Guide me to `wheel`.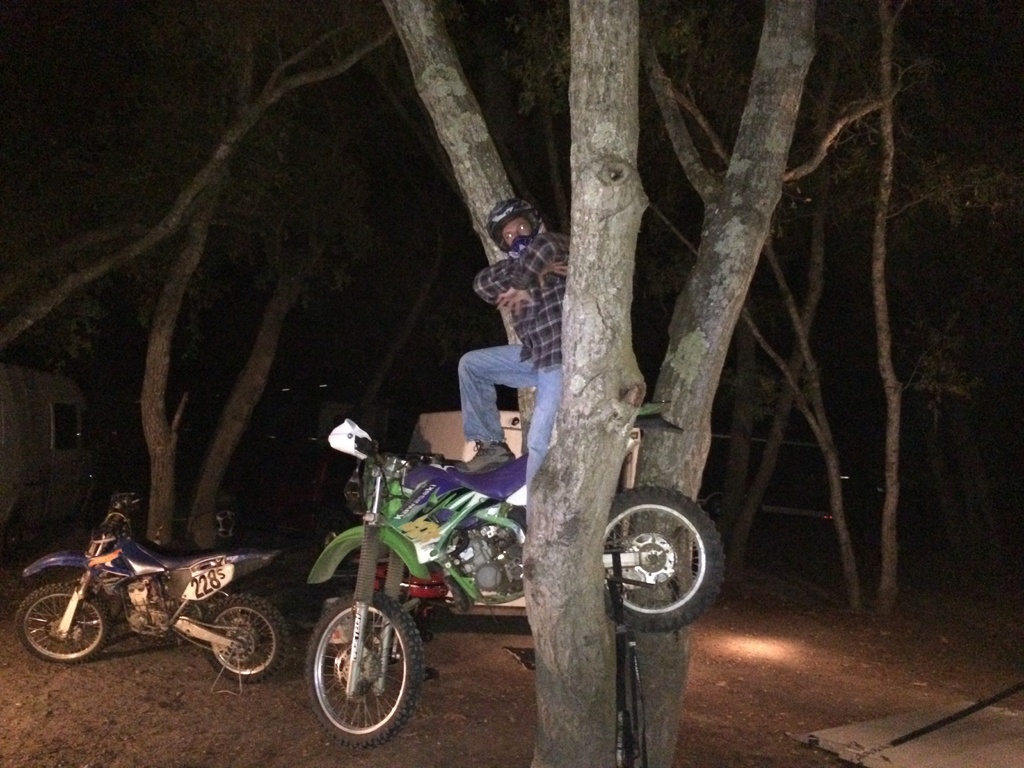
Guidance: select_region(595, 487, 728, 637).
